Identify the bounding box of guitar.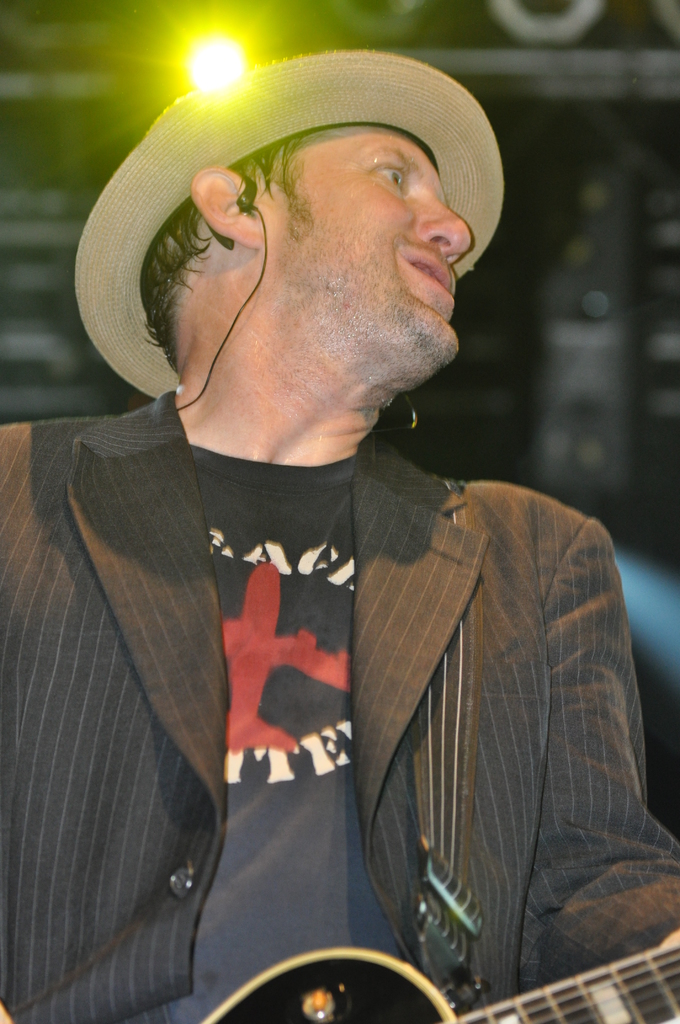
191/940/679/1023.
